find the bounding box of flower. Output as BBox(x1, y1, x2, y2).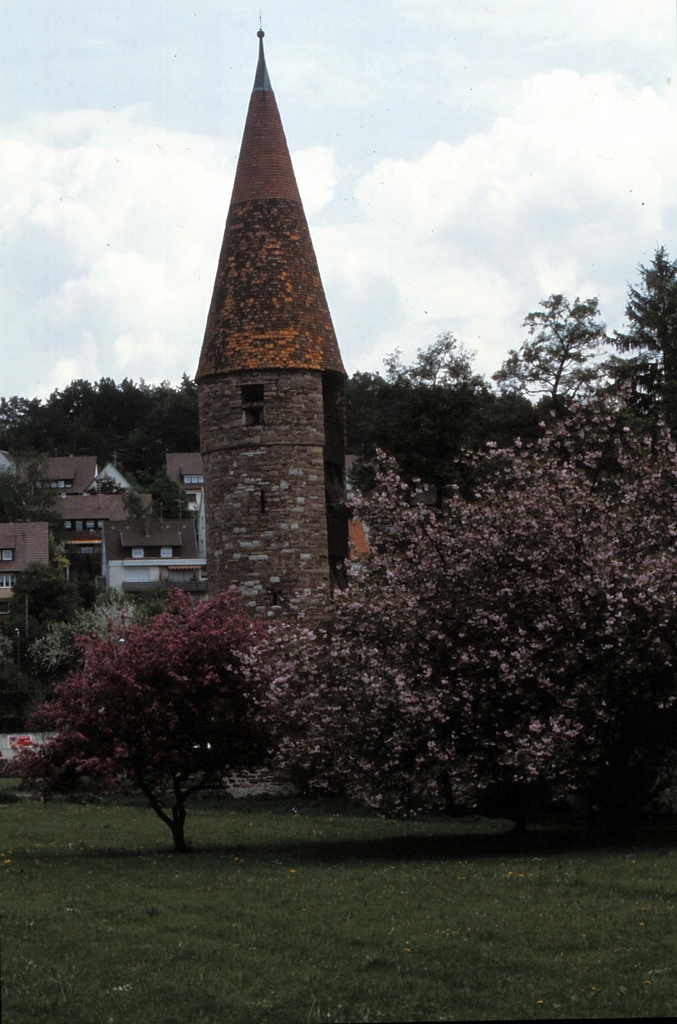
BBox(531, 718, 544, 735).
